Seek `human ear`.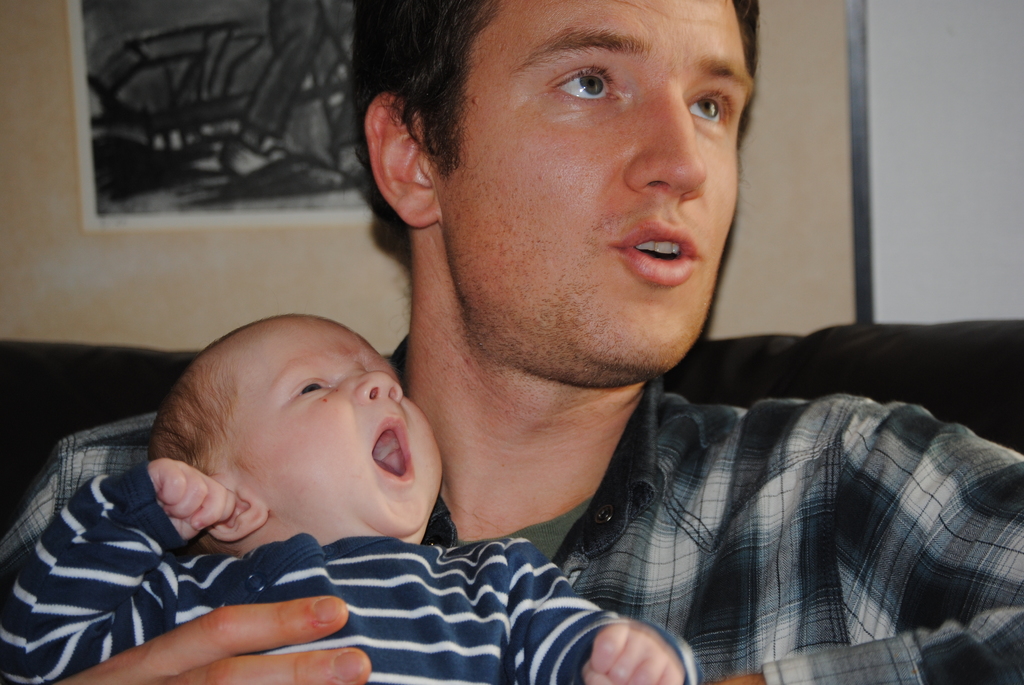
box(365, 95, 439, 227).
